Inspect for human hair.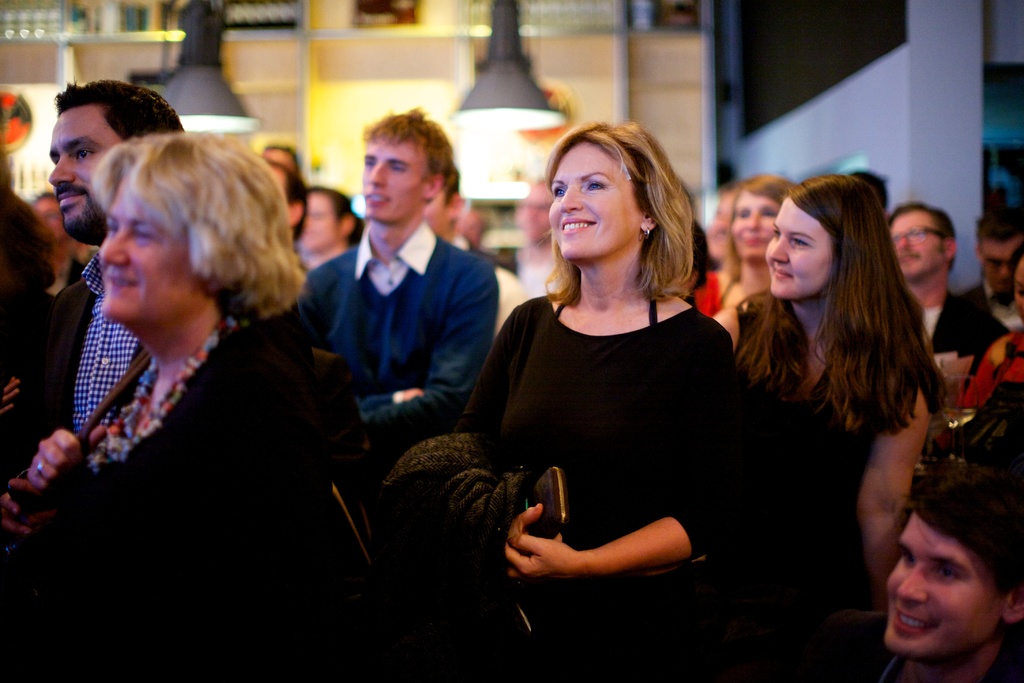
Inspection: bbox=(540, 120, 694, 311).
